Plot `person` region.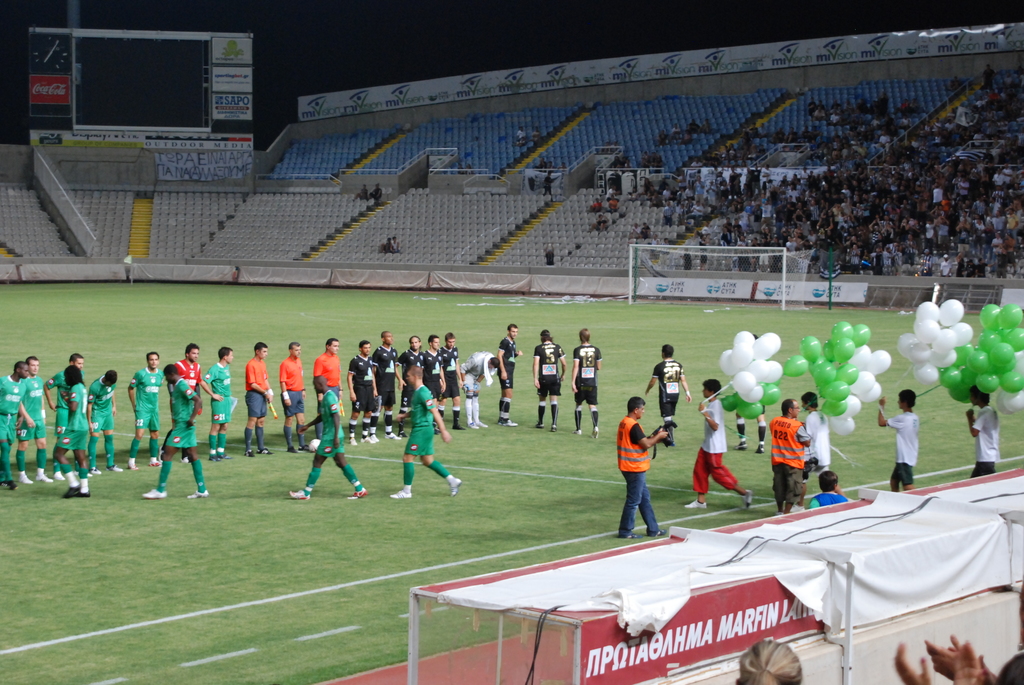
Plotted at bbox=[543, 251, 557, 271].
